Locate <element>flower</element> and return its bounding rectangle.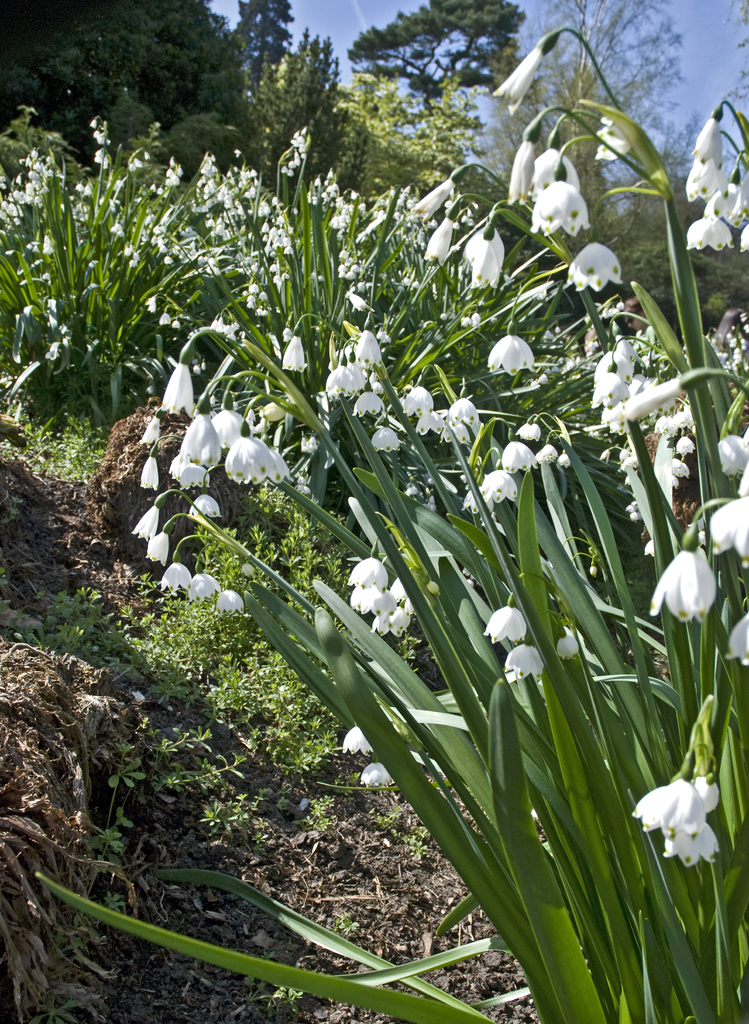
[left=484, top=330, right=538, bottom=380].
